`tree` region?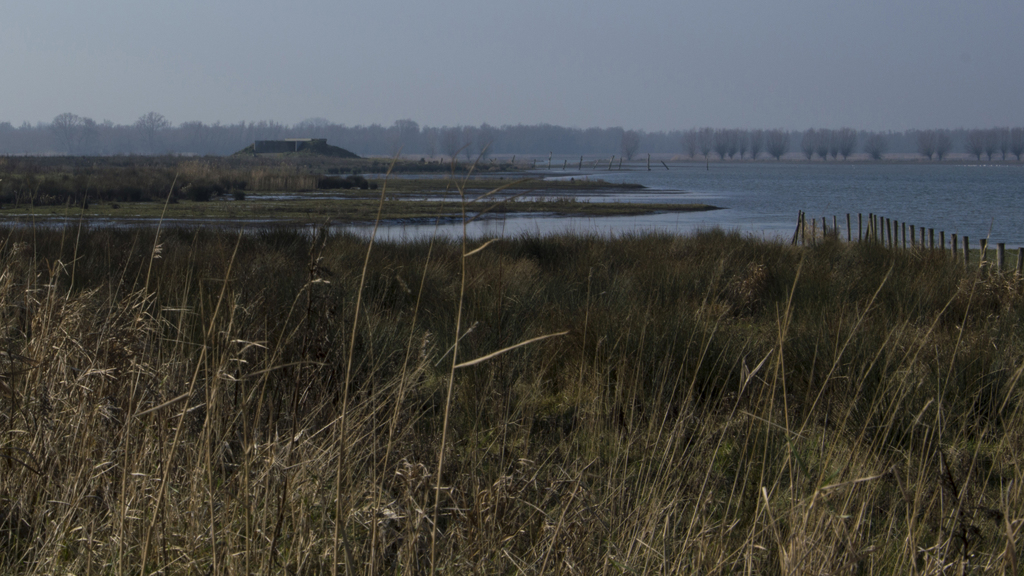
398 115 417 152
